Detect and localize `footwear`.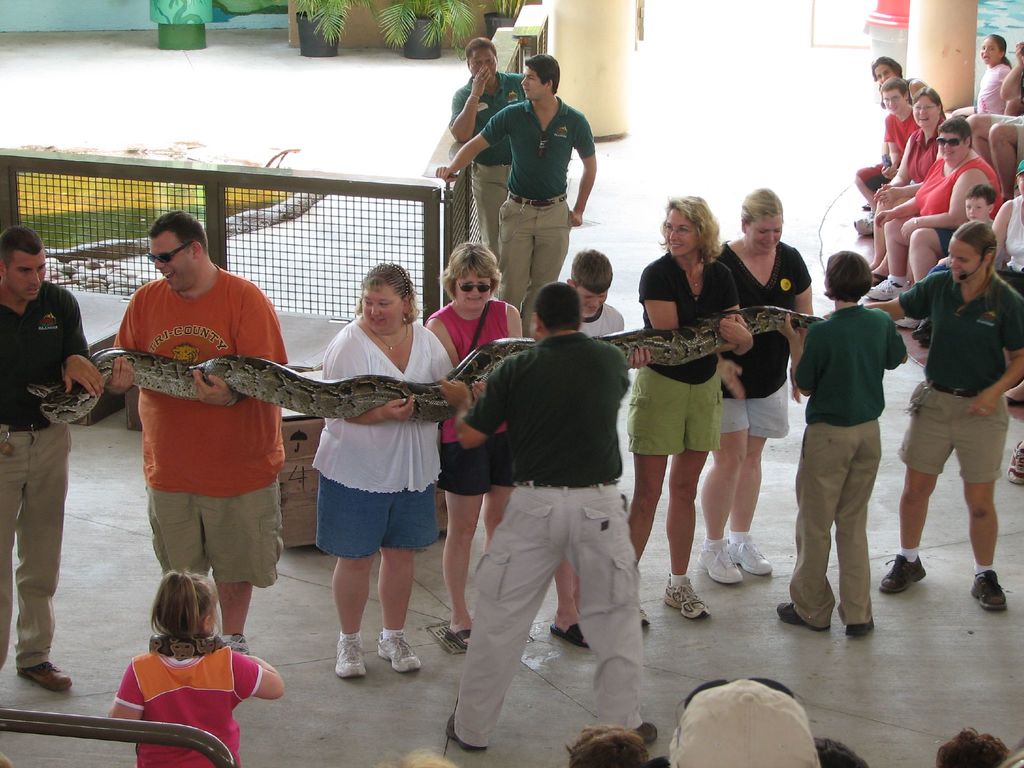
Localized at left=377, top=631, right=422, bottom=673.
